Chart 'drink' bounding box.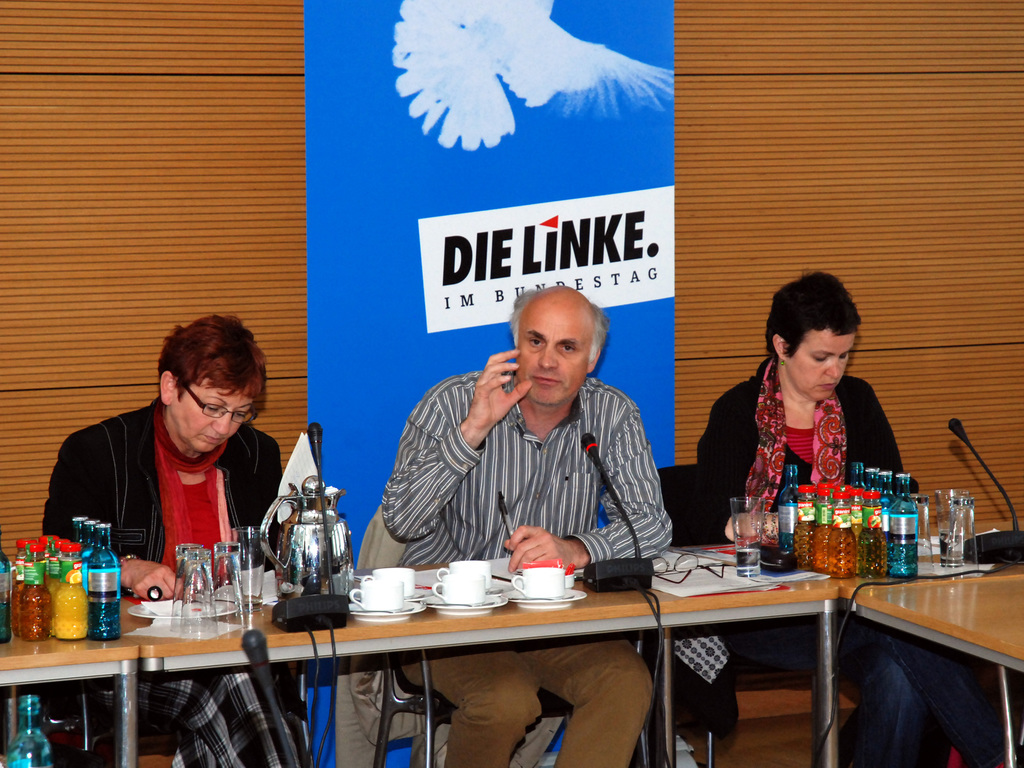
Charted: detection(733, 552, 758, 568).
